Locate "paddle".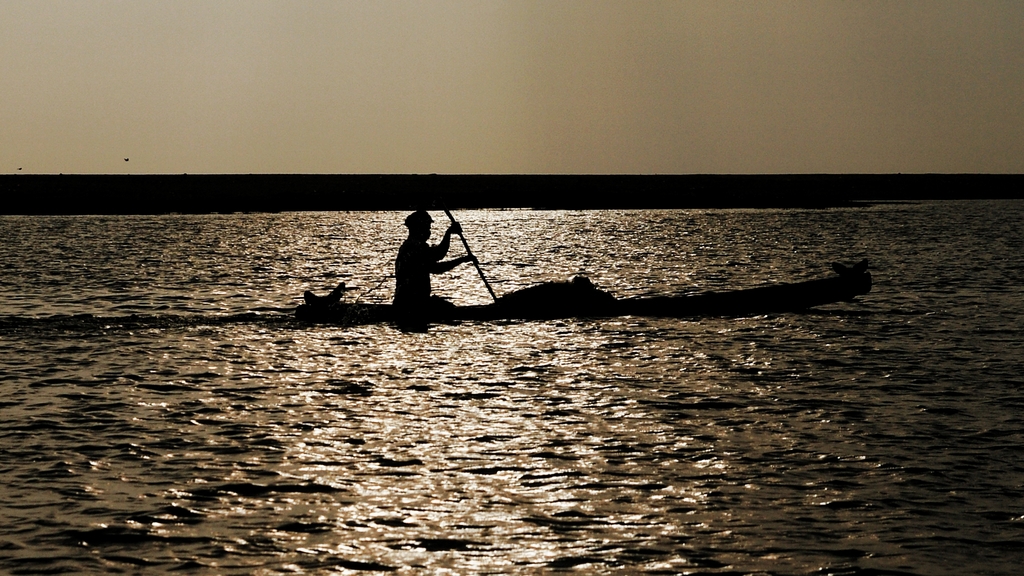
Bounding box: (left=442, top=209, right=499, bottom=301).
